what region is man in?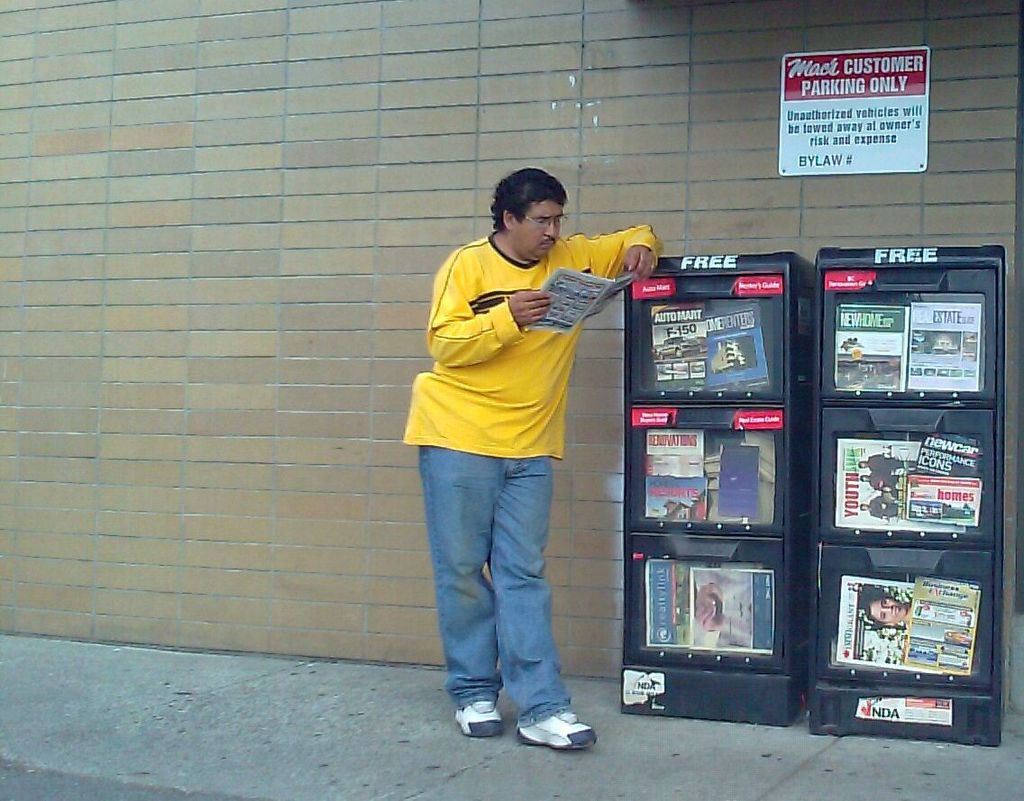
locate(856, 451, 919, 478).
